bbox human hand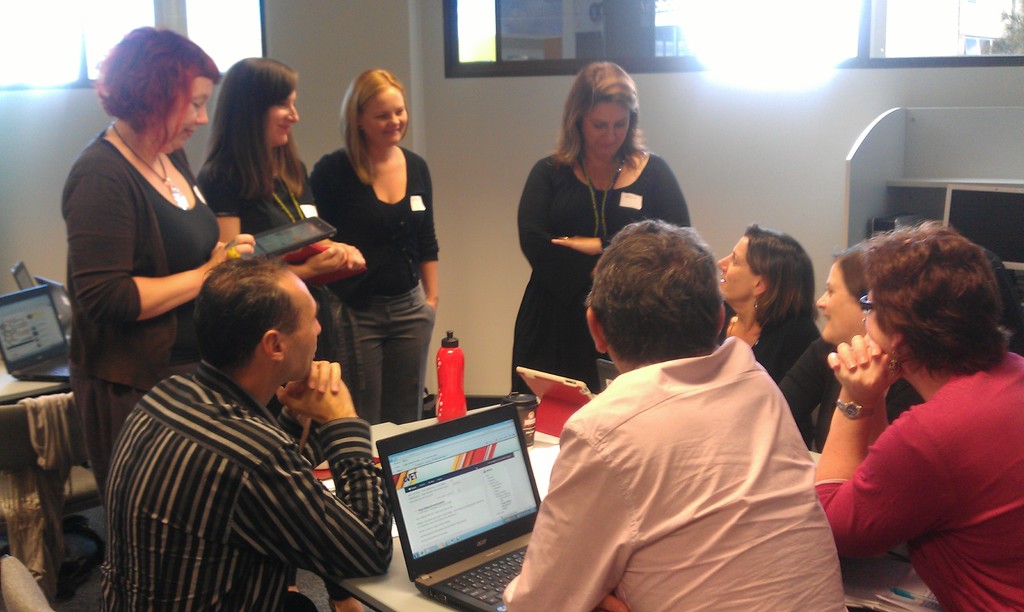
<bbox>306, 248, 346, 275</bbox>
